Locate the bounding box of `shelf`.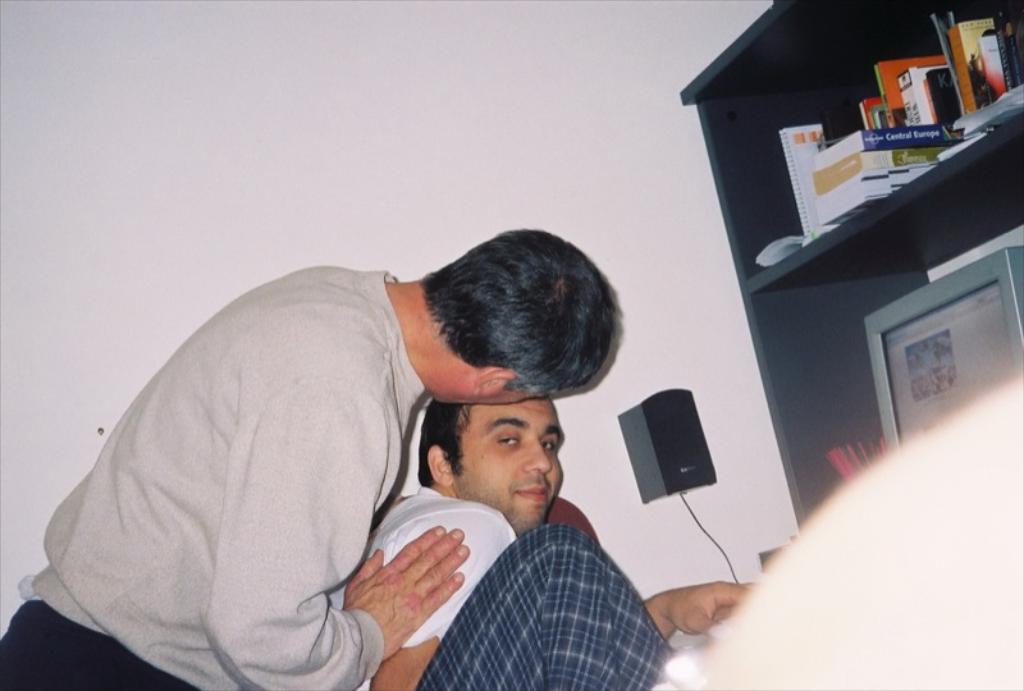
Bounding box: box(658, 0, 1020, 462).
